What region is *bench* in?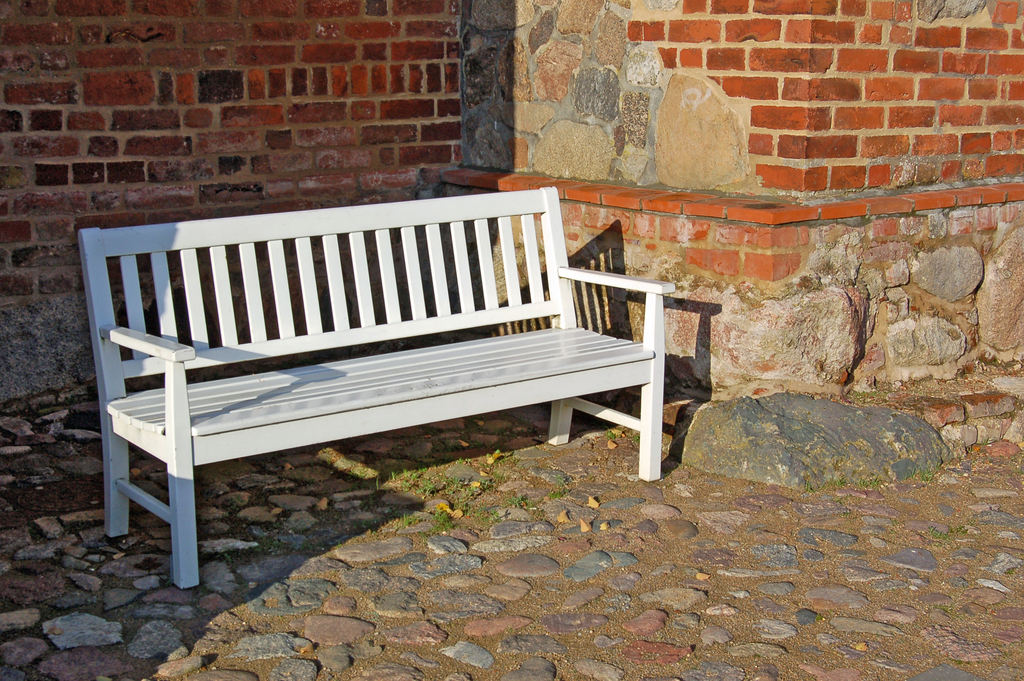
x1=60, y1=199, x2=707, y2=585.
